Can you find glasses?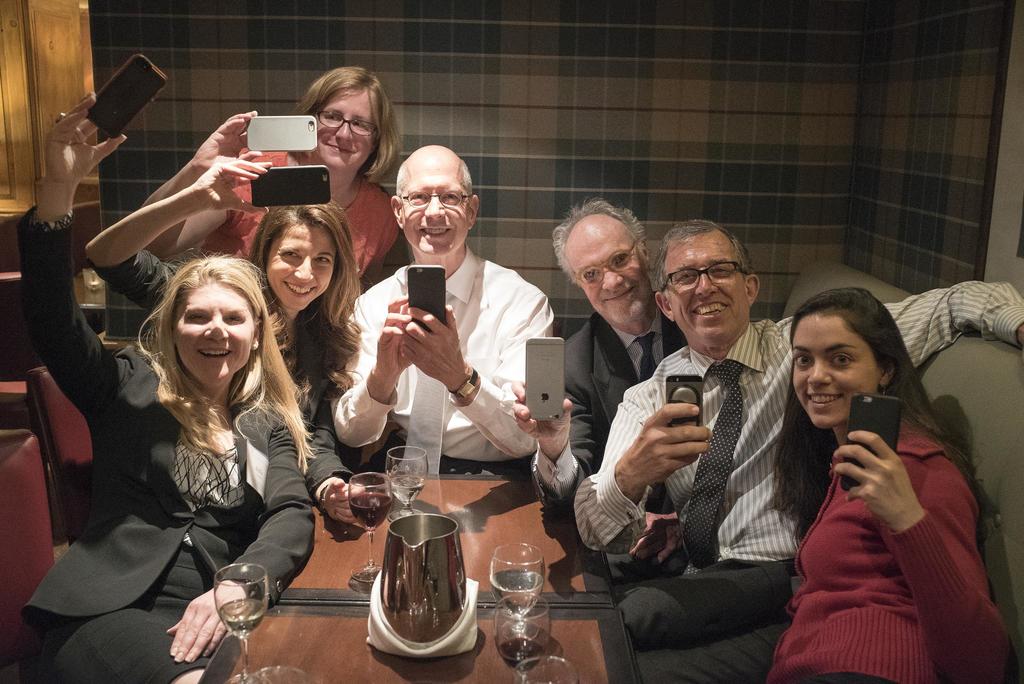
Yes, bounding box: 657 258 748 292.
